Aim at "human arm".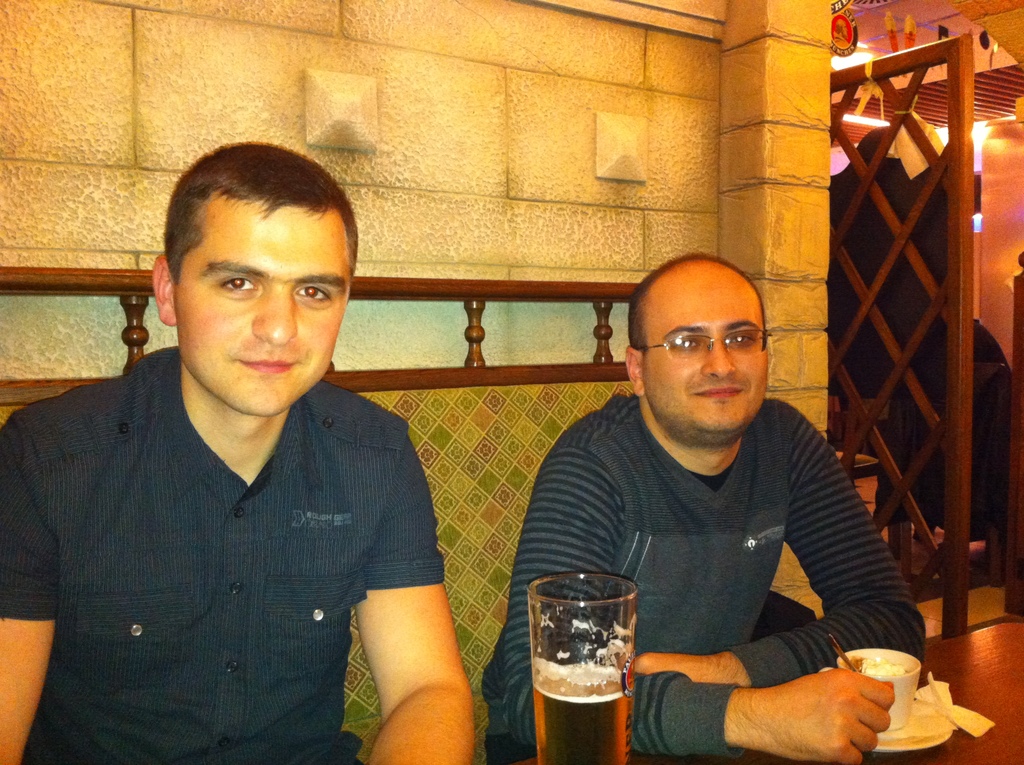
Aimed at [x1=0, y1=407, x2=60, y2=764].
